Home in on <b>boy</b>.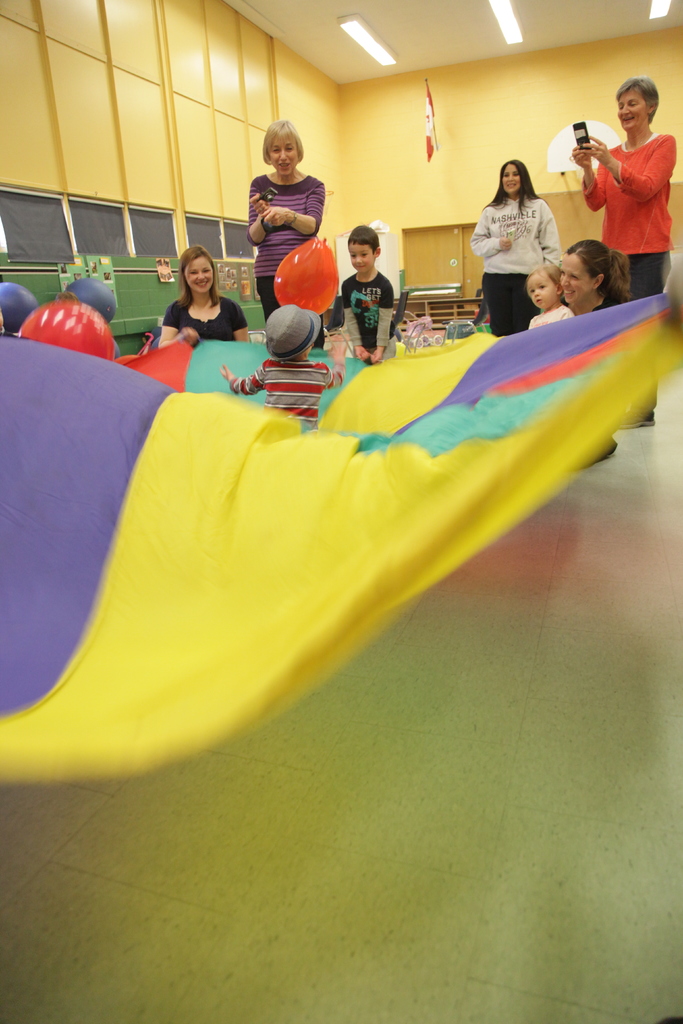
Homed in at box=[200, 289, 364, 426].
